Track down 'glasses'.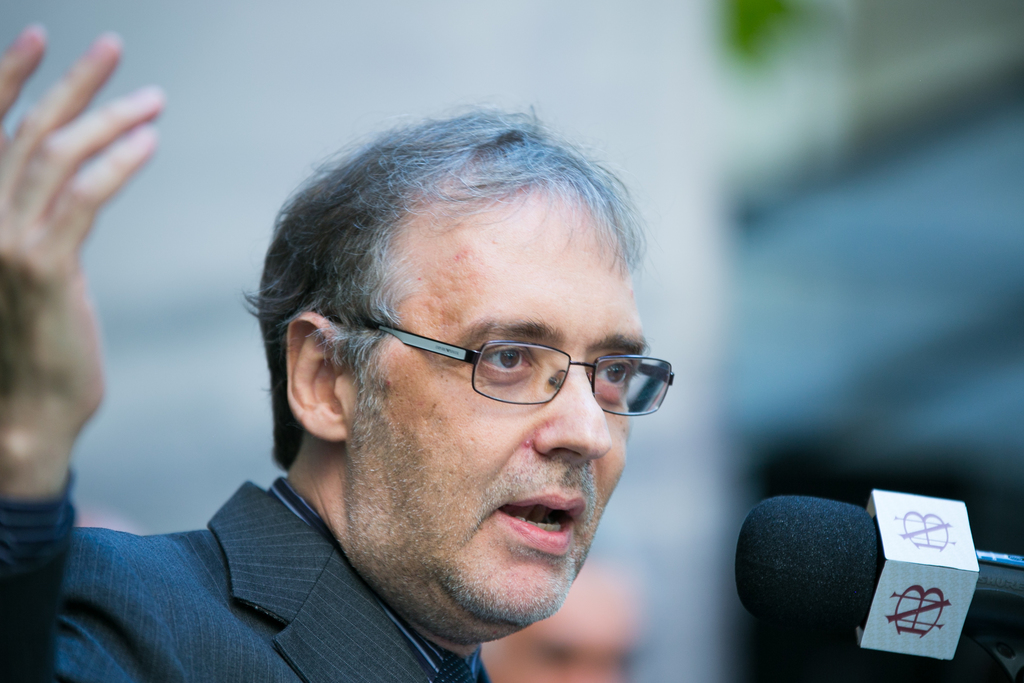
Tracked to left=333, top=318, right=676, bottom=424.
